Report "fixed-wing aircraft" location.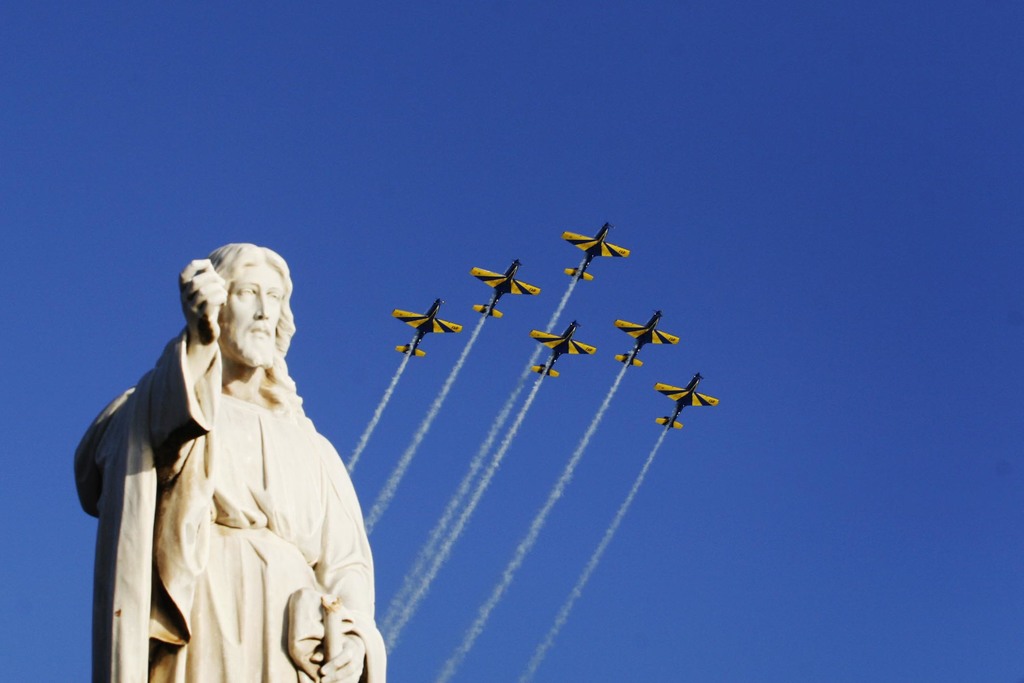
Report: 470/258/538/317.
